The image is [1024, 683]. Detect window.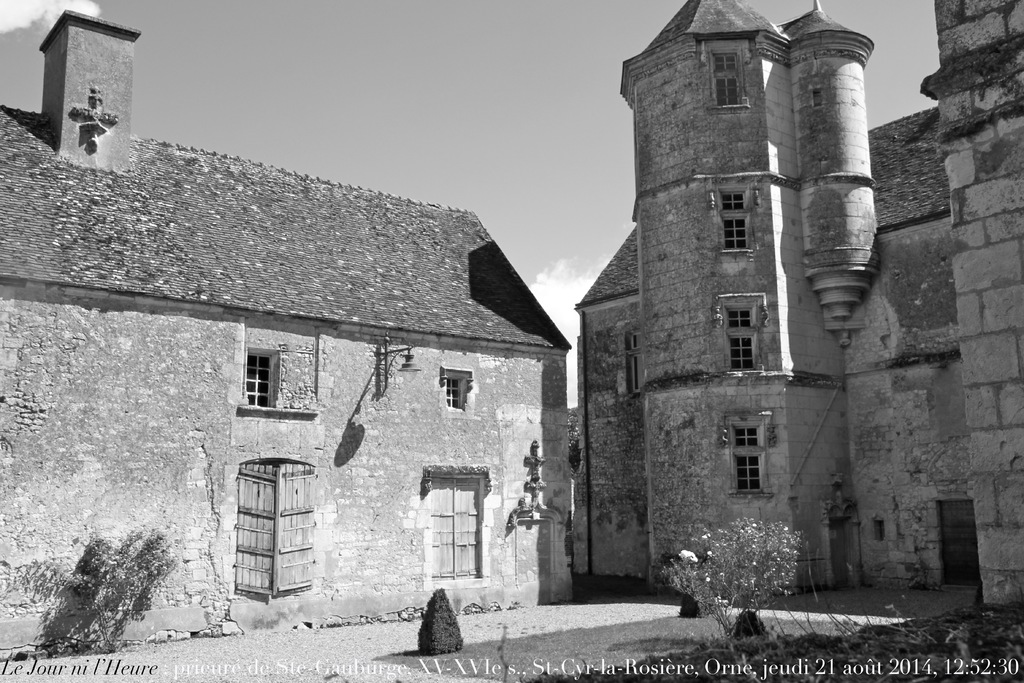
Detection: box(422, 472, 487, 586).
